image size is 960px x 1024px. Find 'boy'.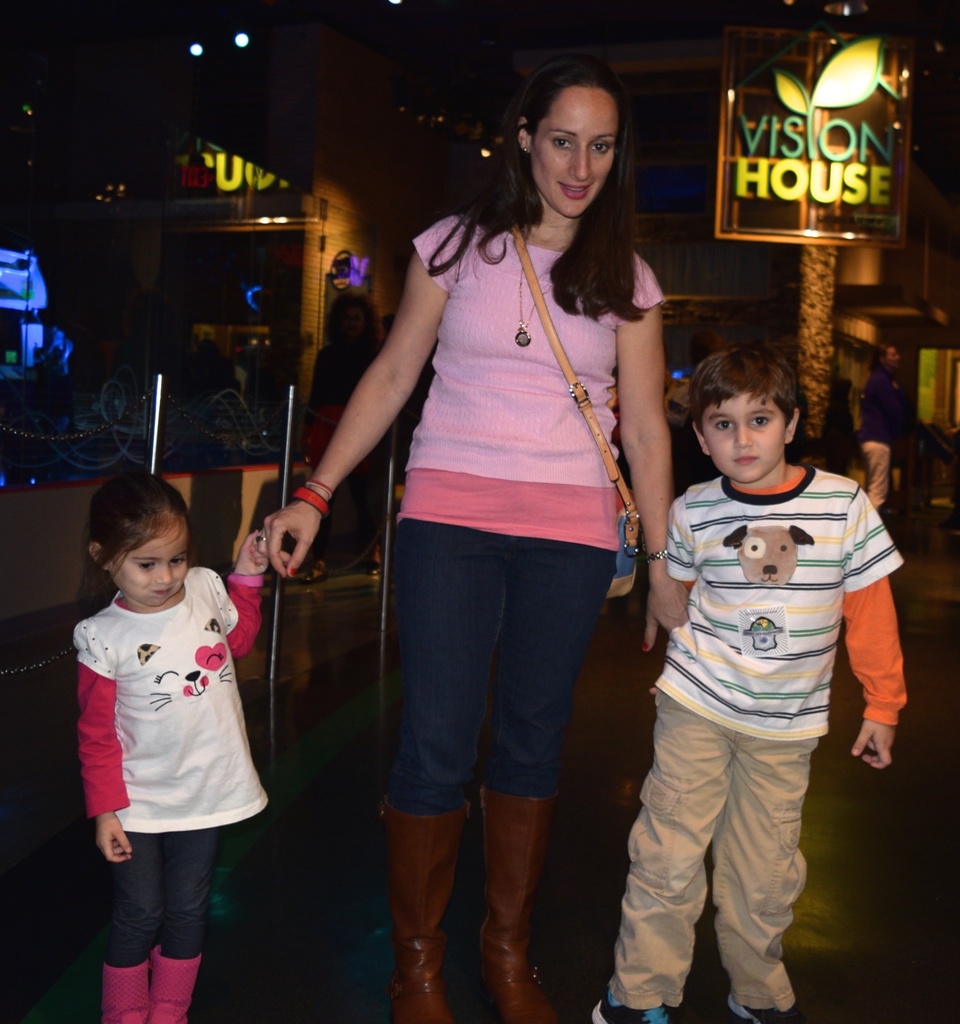
l=589, t=314, r=884, b=1006.
